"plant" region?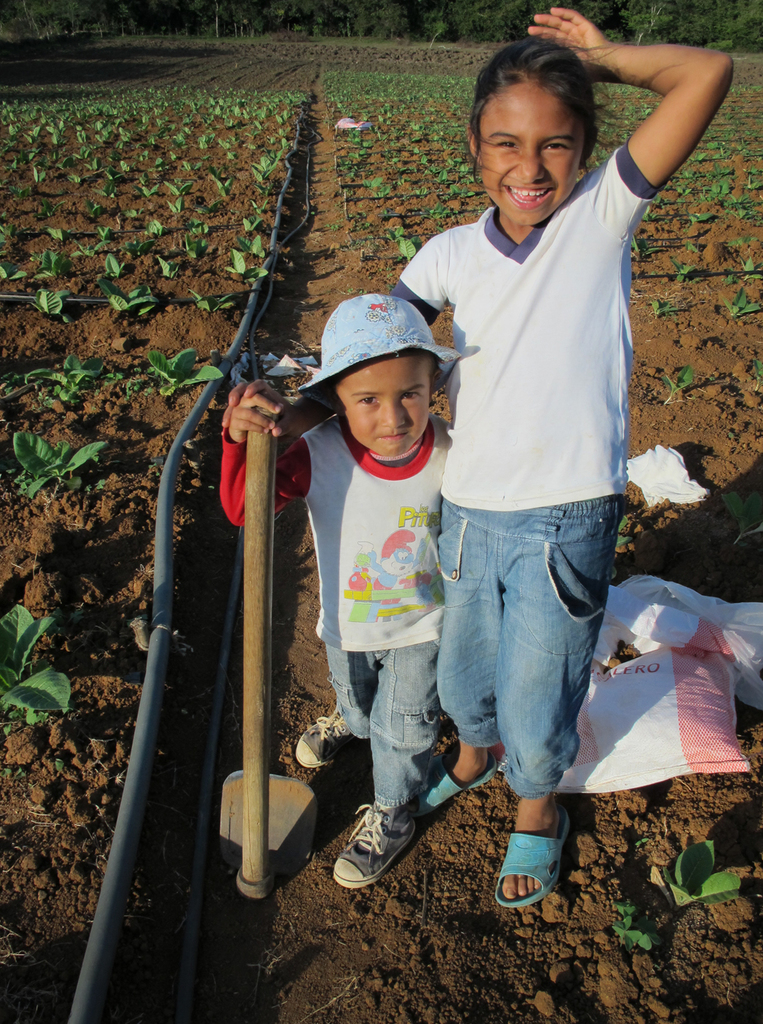
378:178:393:197
